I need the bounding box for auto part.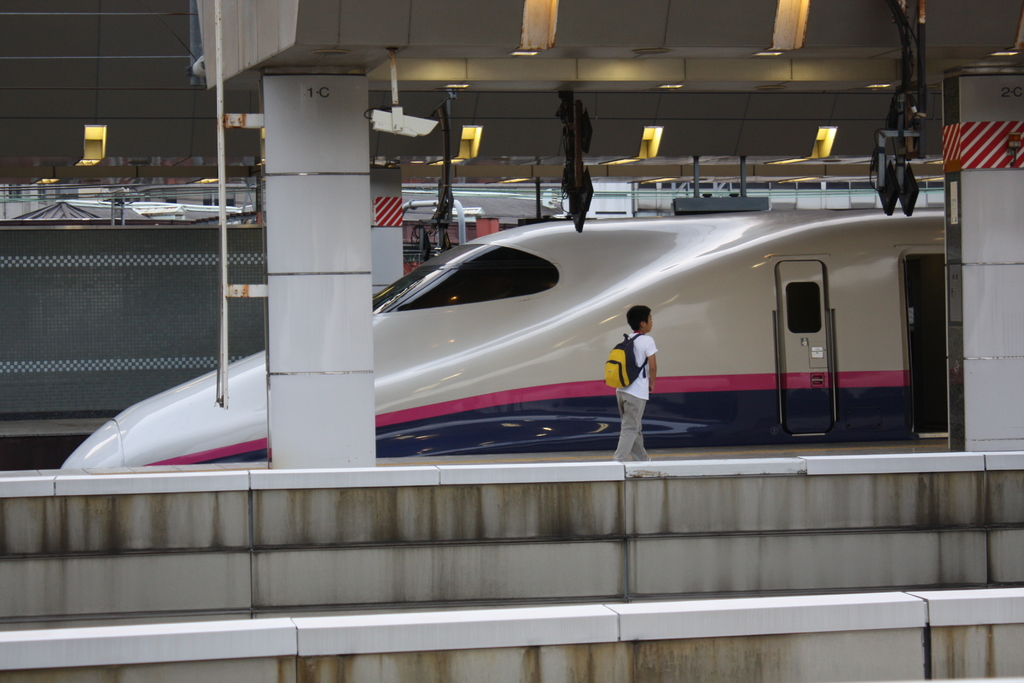
Here it is: 61 209 952 477.
